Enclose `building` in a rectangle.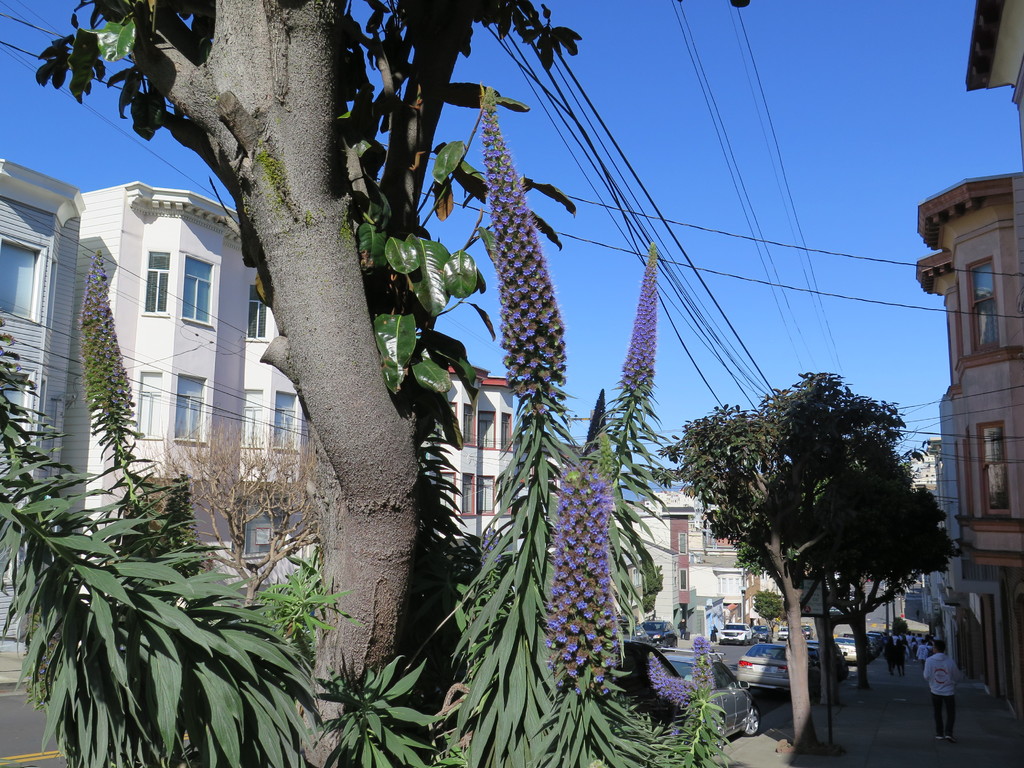
bbox(0, 166, 86, 671).
